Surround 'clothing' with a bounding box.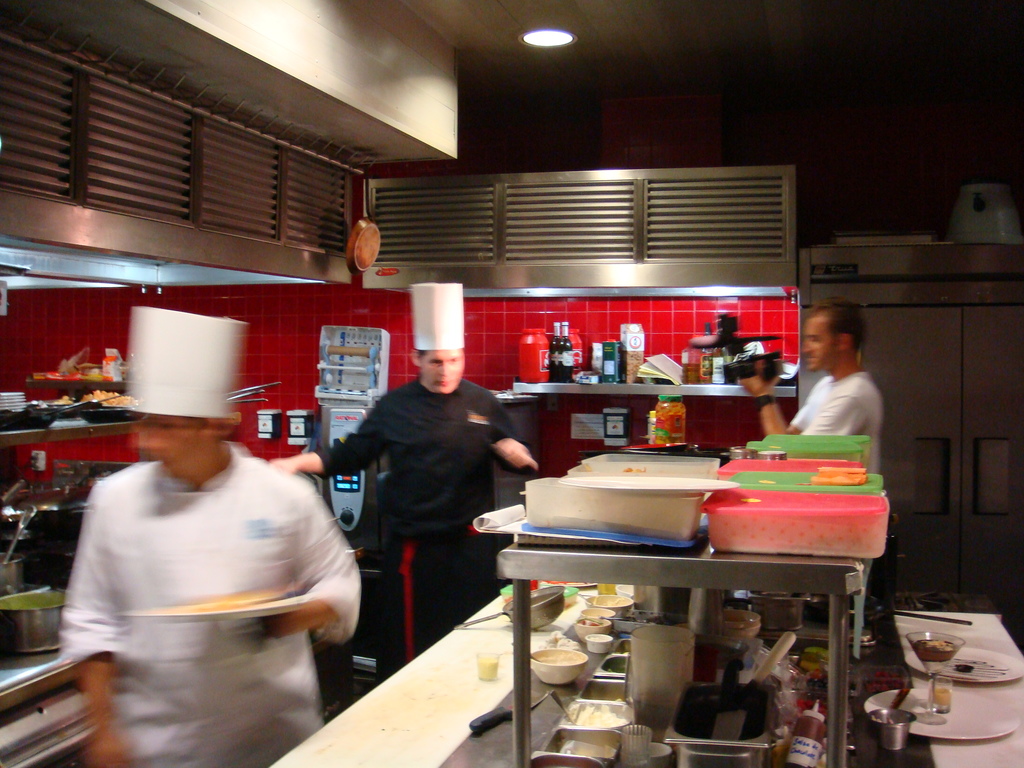
detection(49, 418, 349, 746).
